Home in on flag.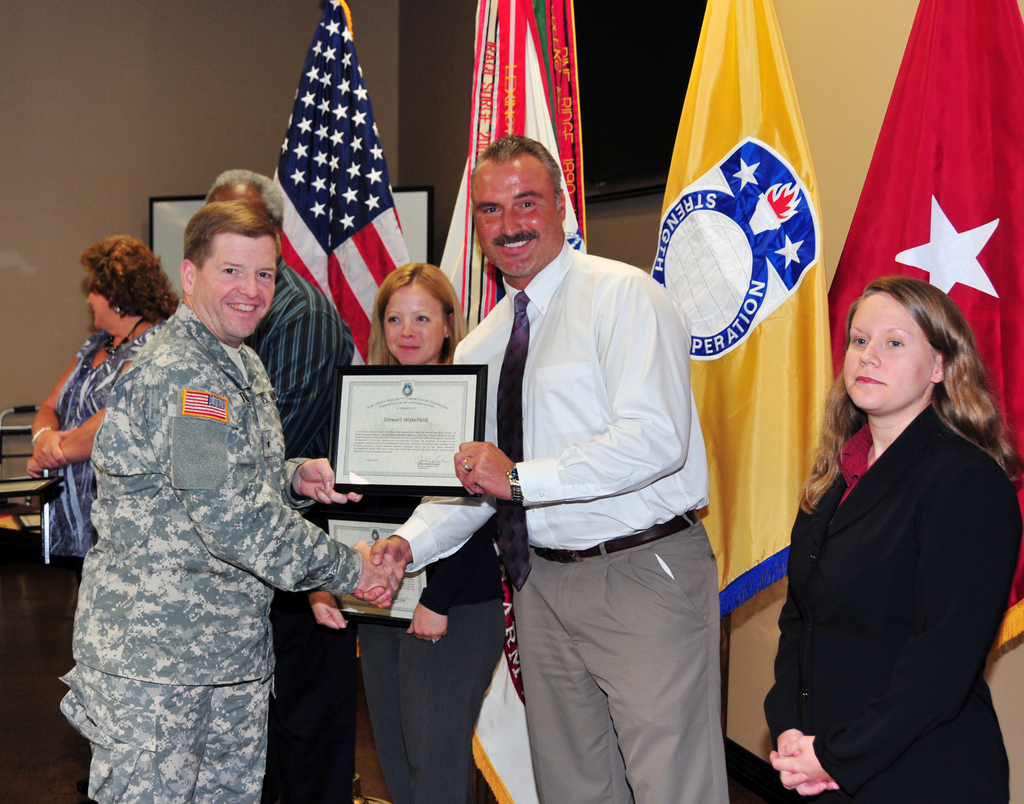
Homed in at 433,0,598,354.
